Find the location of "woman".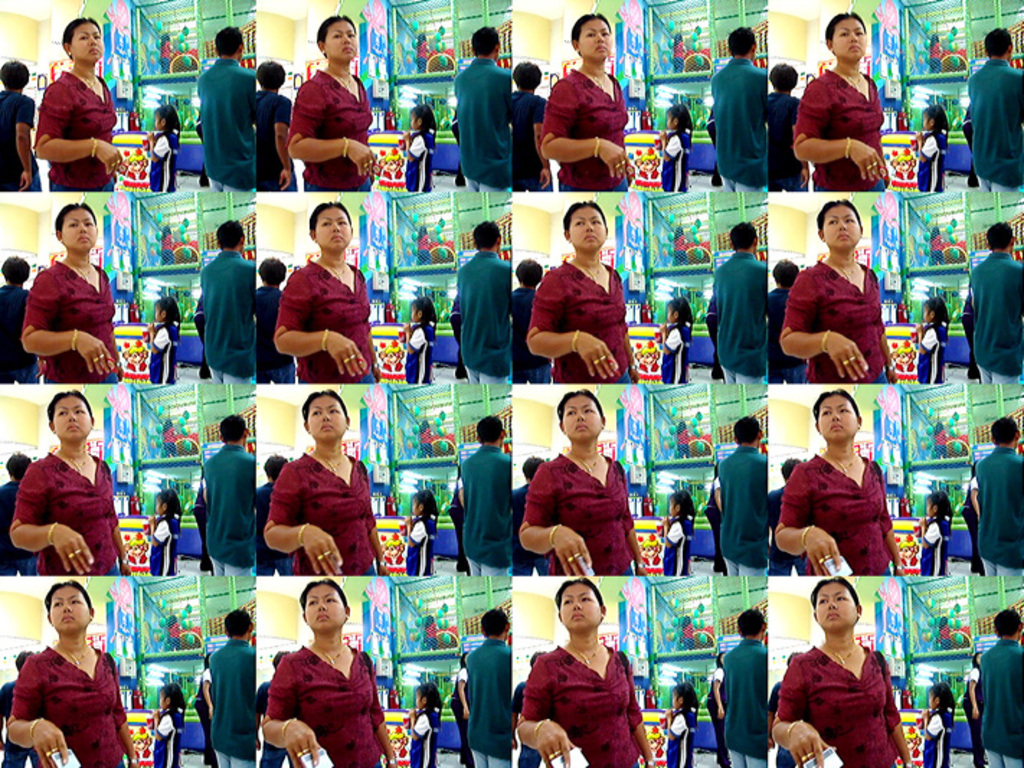
Location: Rect(282, 17, 374, 192).
